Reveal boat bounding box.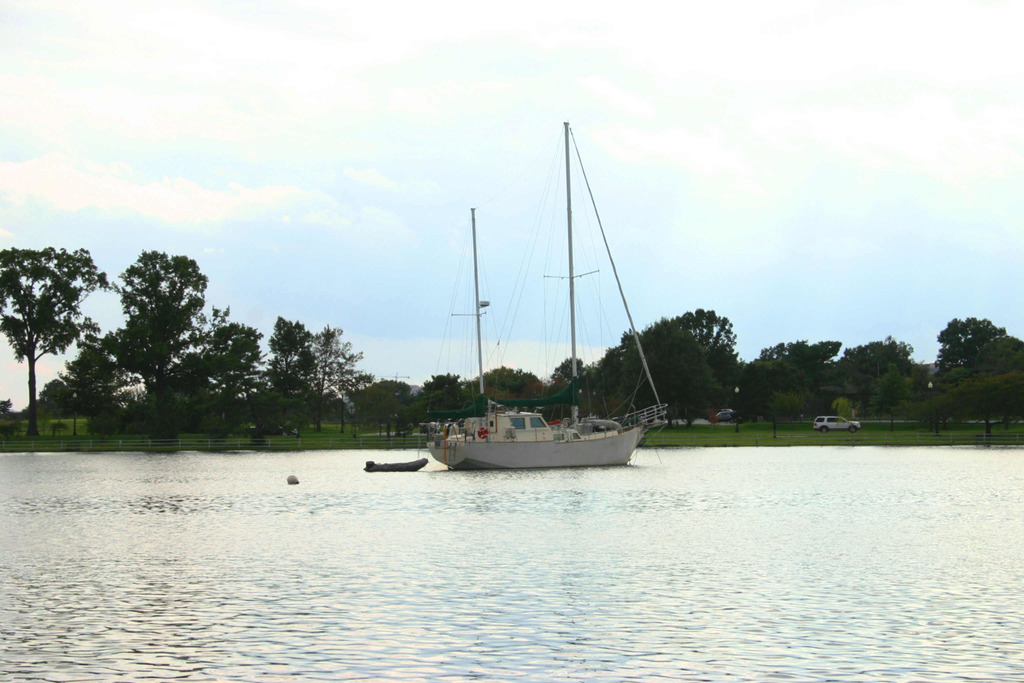
Revealed: select_region(381, 136, 669, 493).
